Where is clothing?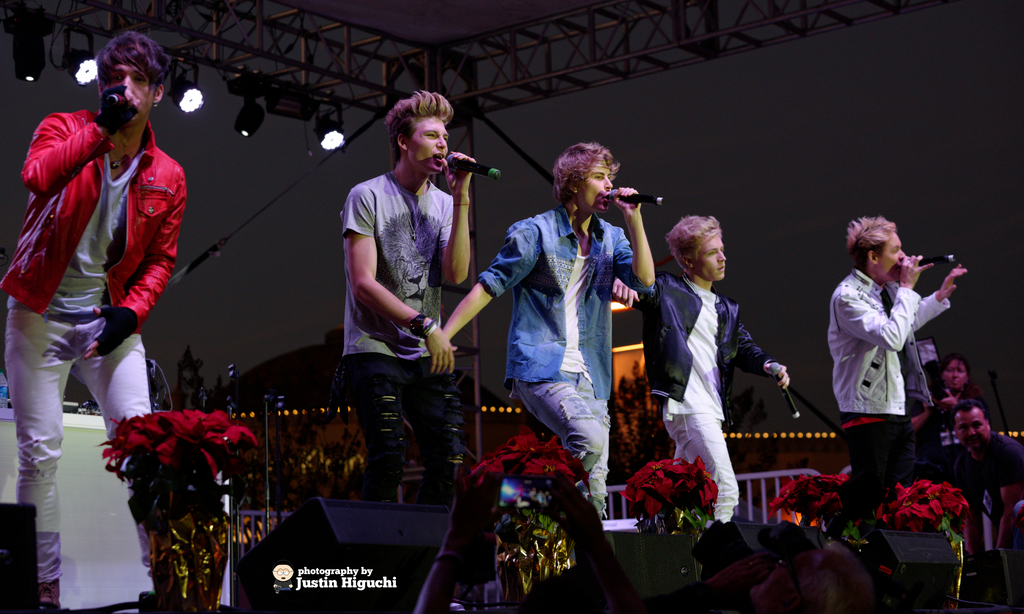
locate(620, 256, 781, 524).
